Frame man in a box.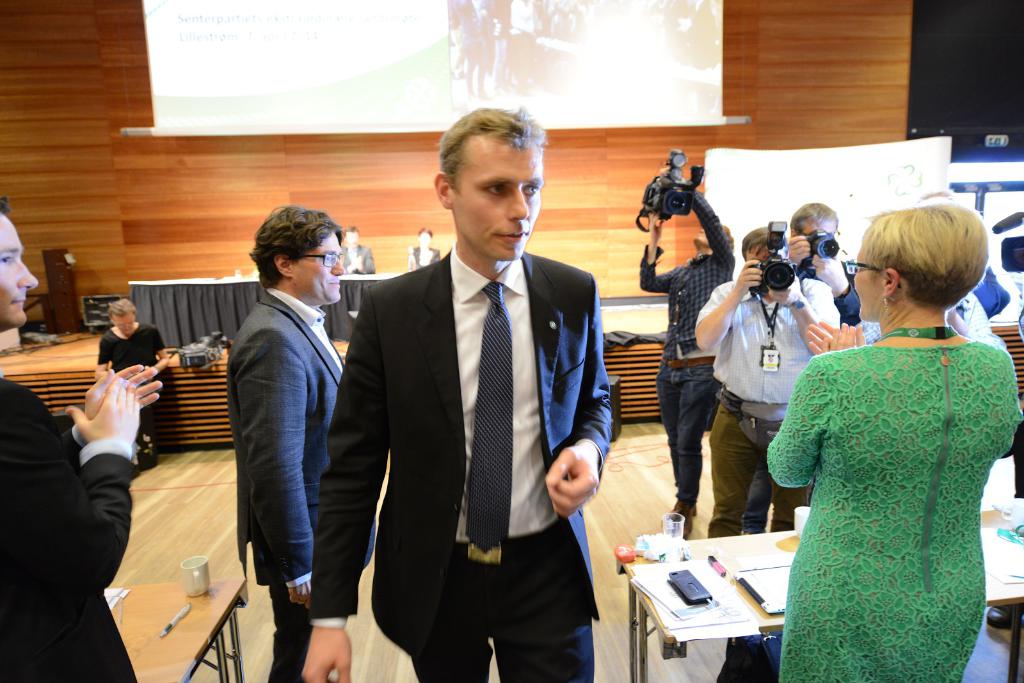
left=226, top=205, right=377, bottom=682.
